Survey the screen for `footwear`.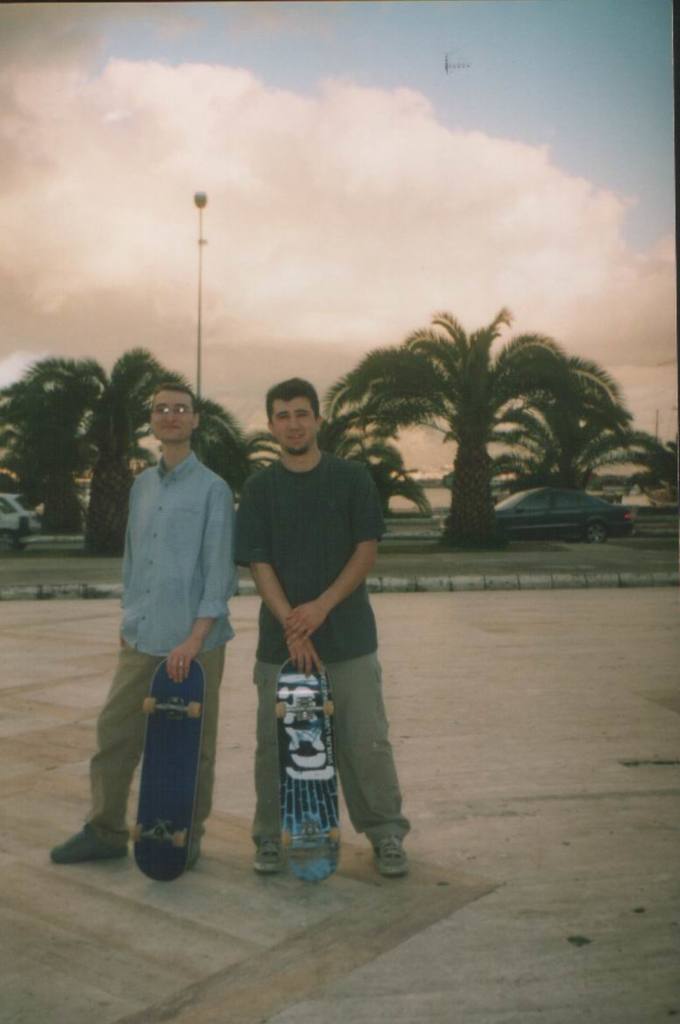
Survey found: locate(53, 802, 121, 874).
